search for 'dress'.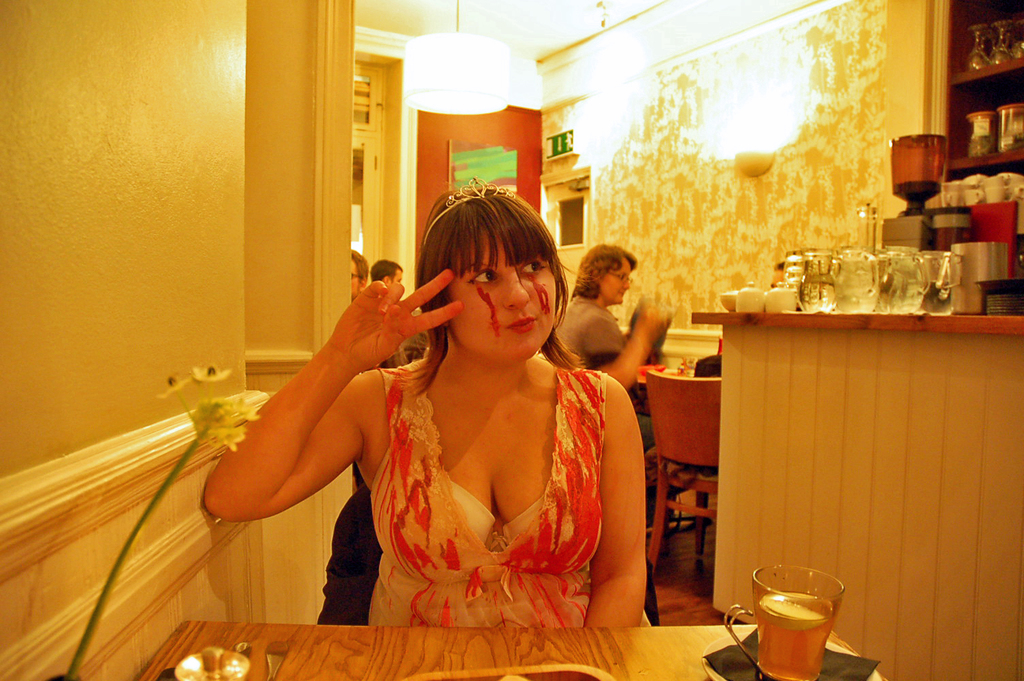
Found at [373,368,619,604].
